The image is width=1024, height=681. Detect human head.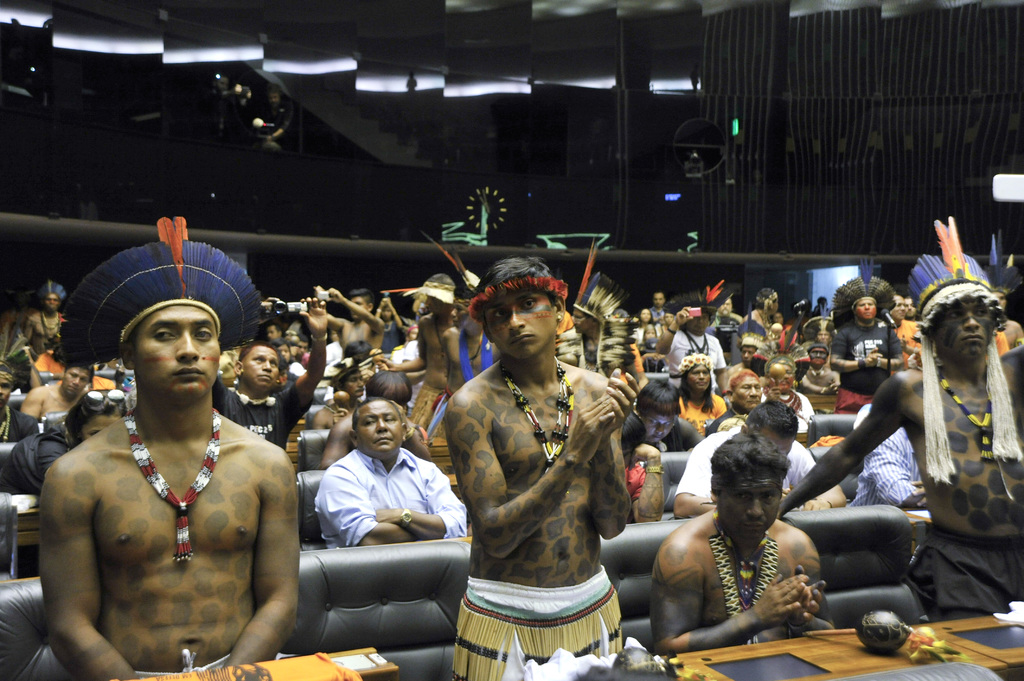
Detection: x1=84 y1=255 x2=240 y2=421.
